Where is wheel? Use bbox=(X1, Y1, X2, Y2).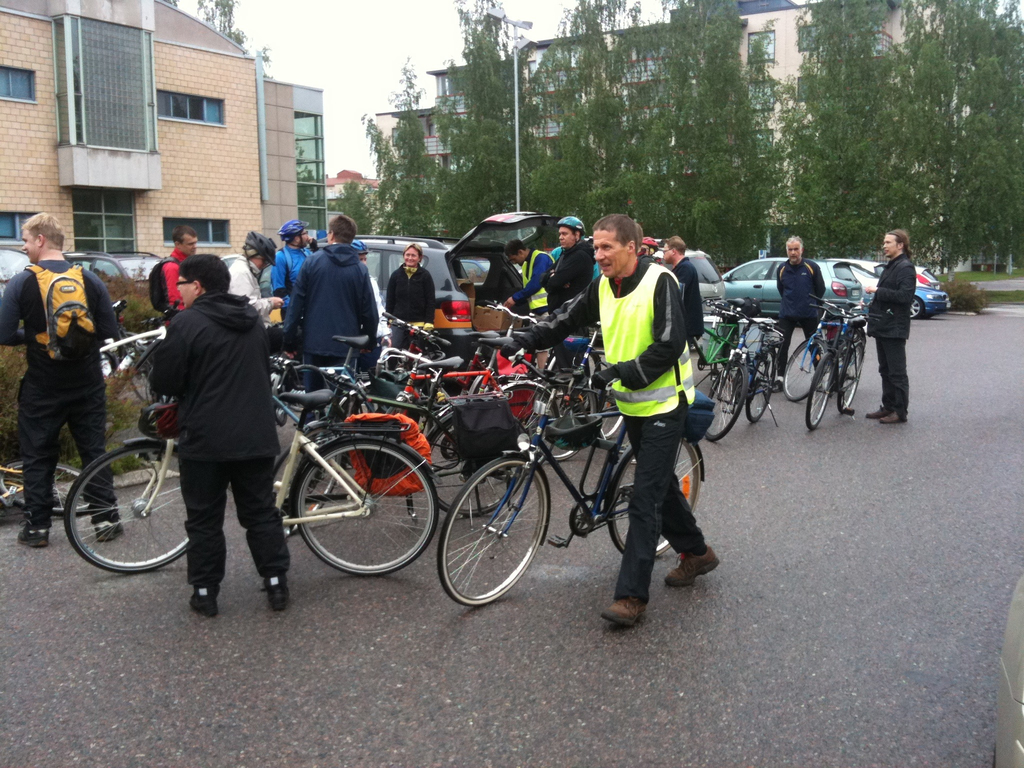
bbox=(65, 446, 192, 572).
